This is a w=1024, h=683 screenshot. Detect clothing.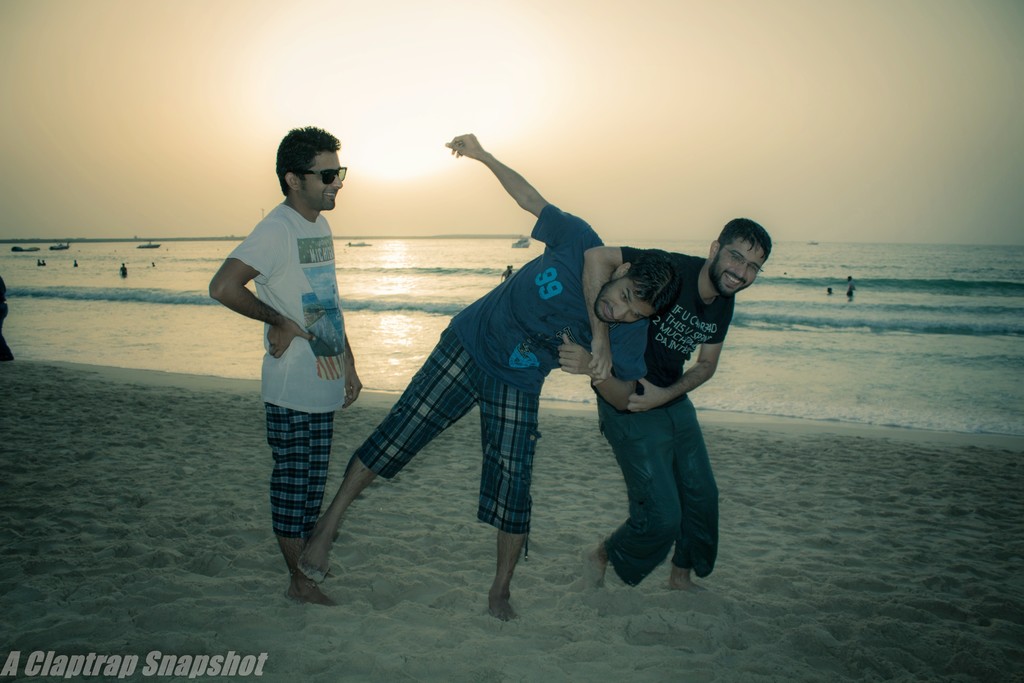
[616,253,730,588].
